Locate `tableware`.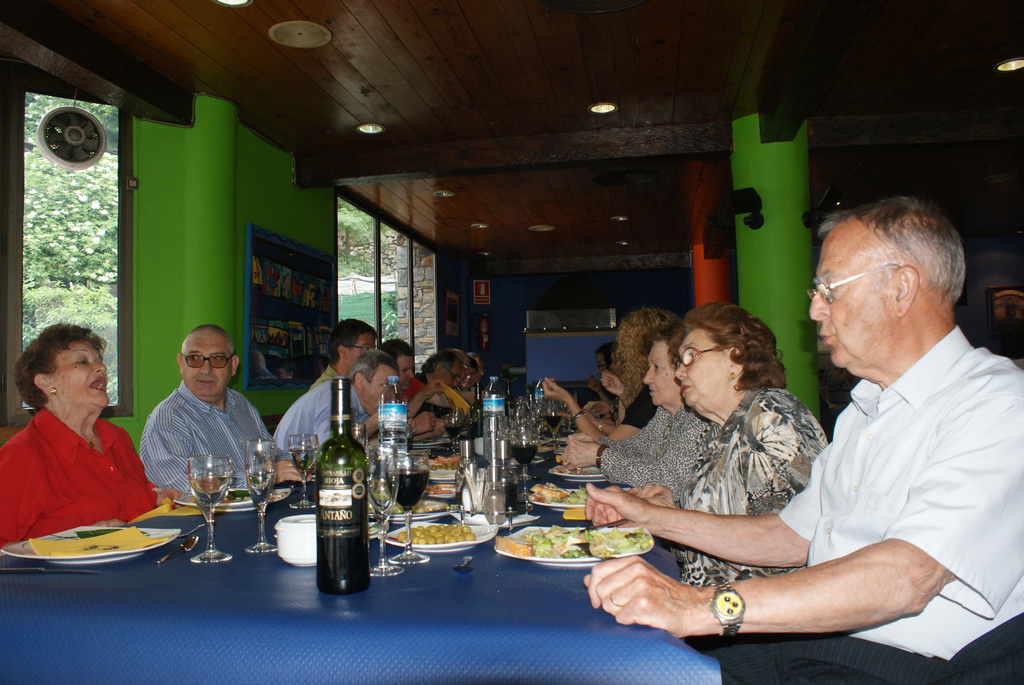
Bounding box: box(387, 517, 495, 552).
